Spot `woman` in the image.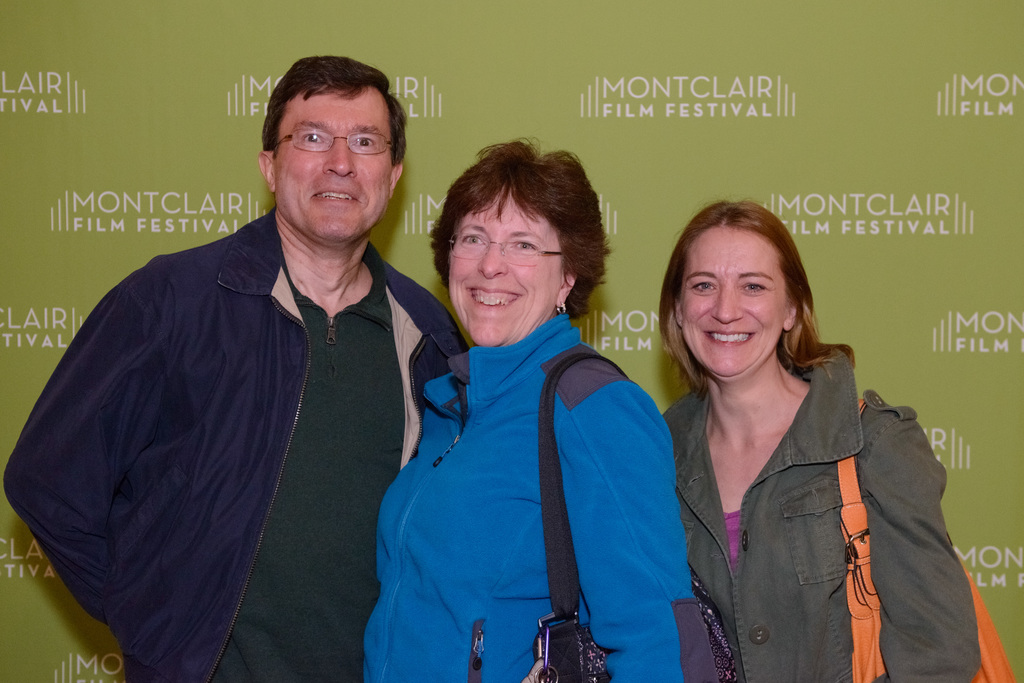
`woman` found at x1=657 y1=195 x2=984 y2=682.
